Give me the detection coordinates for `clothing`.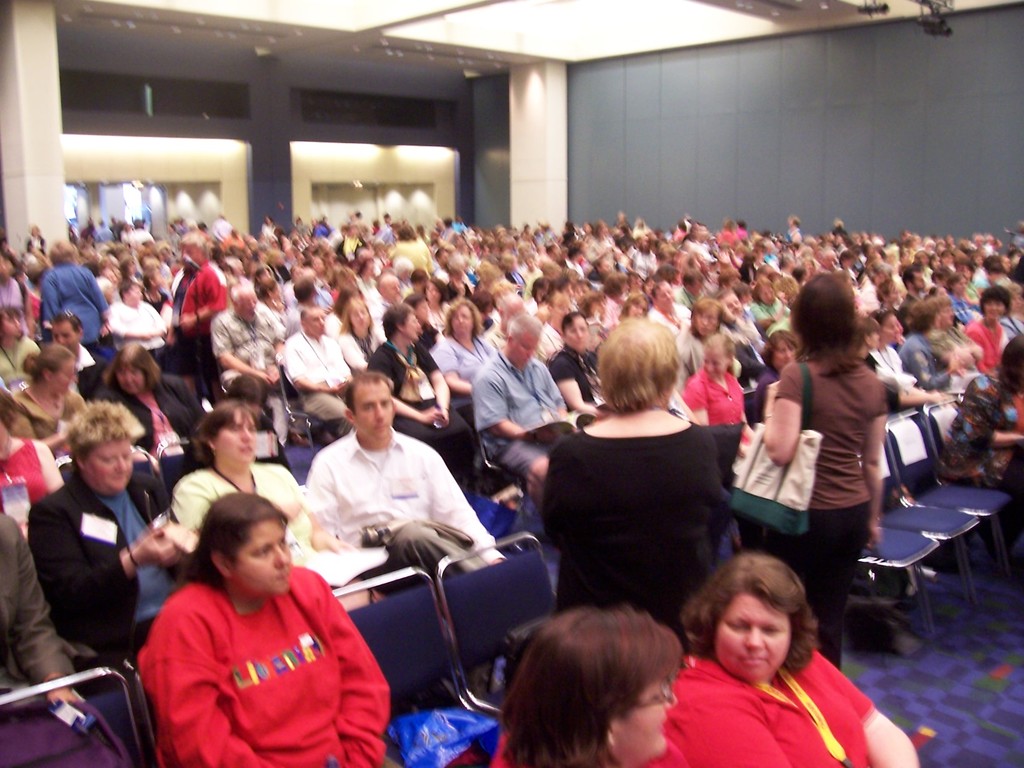
x1=366 y1=339 x2=476 y2=463.
